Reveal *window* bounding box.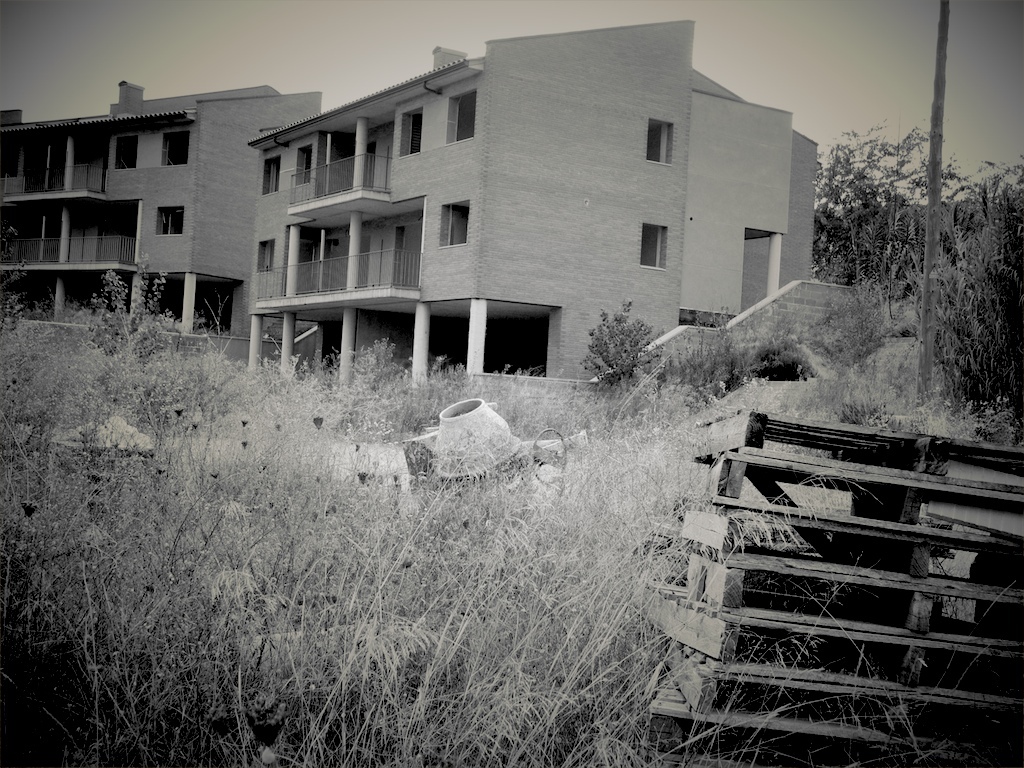
Revealed: crop(642, 222, 657, 271).
